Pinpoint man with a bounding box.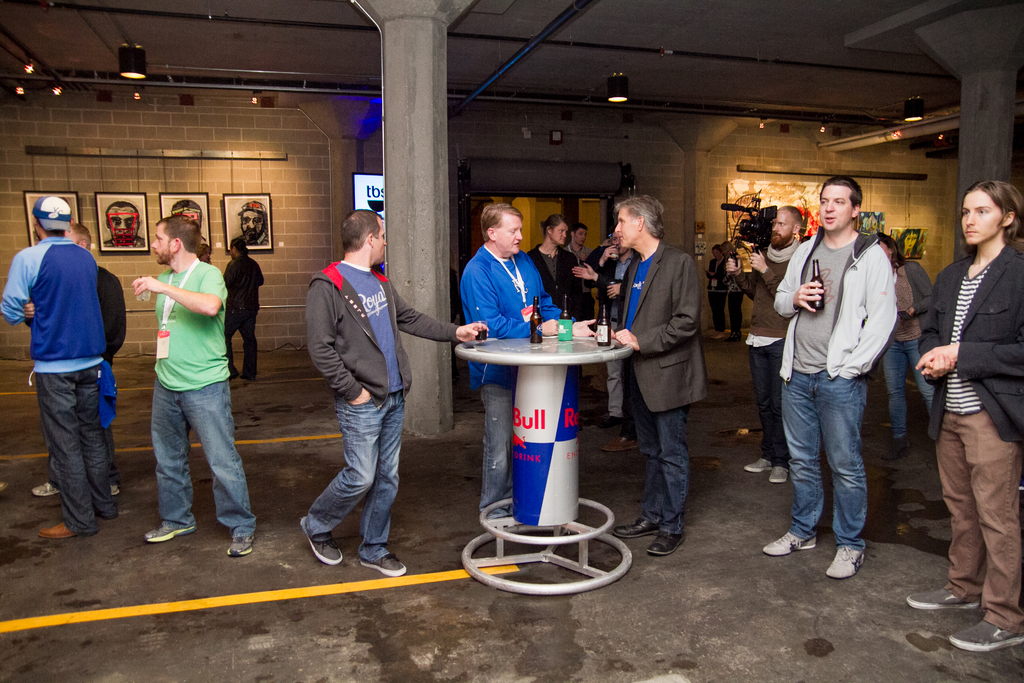
904 179 1023 653.
